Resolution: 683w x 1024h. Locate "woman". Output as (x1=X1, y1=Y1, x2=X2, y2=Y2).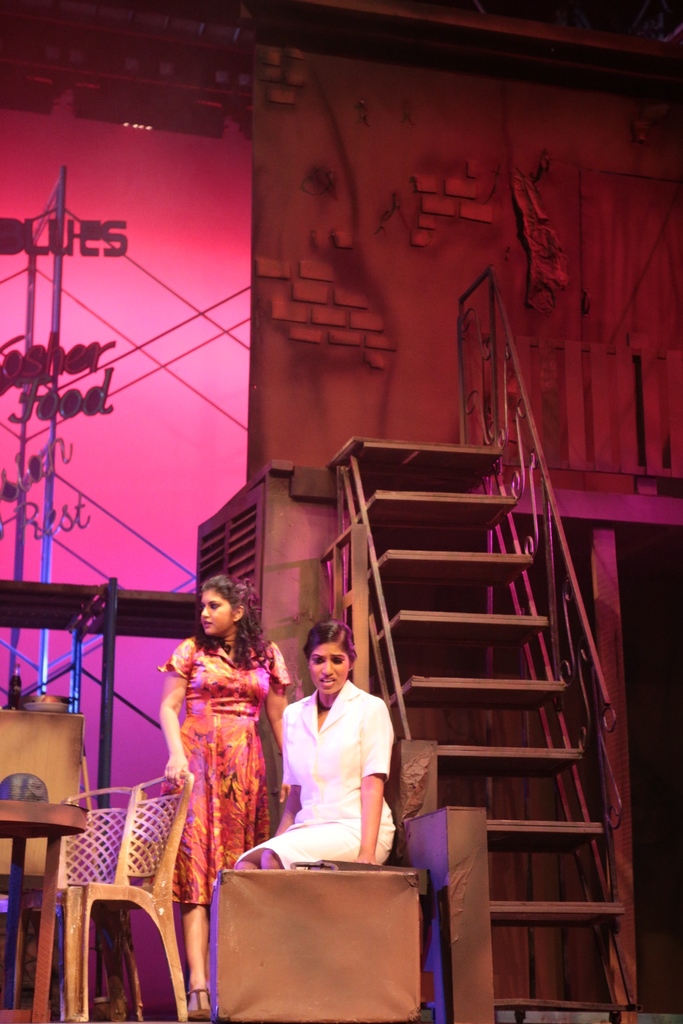
(x1=147, y1=564, x2=285, y2=972).
